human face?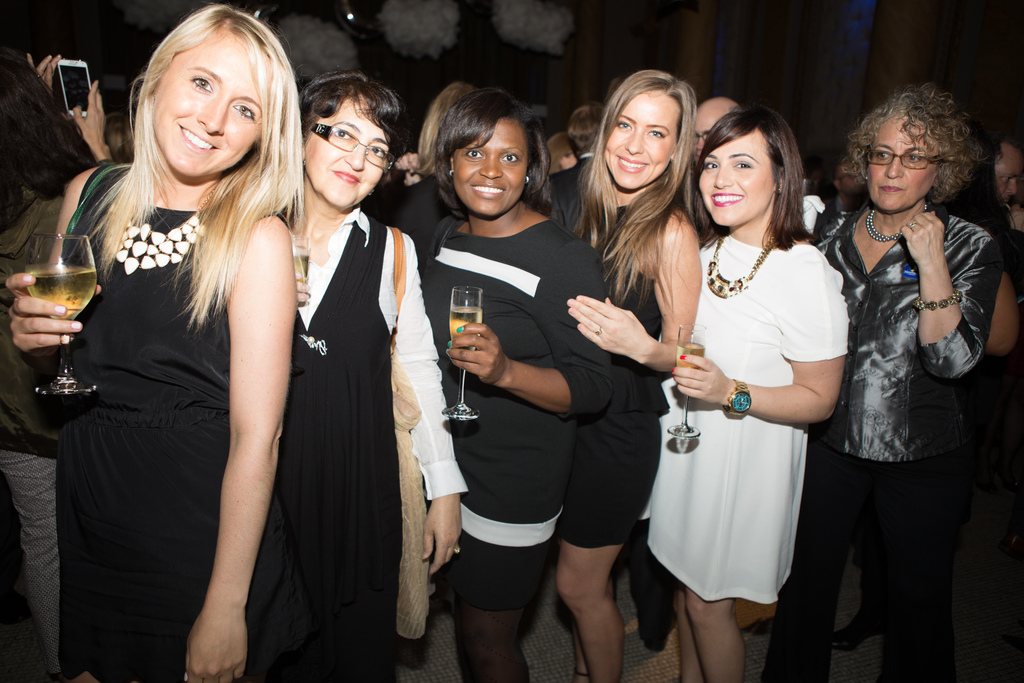
bbox=(152, 39, 264, 183)
